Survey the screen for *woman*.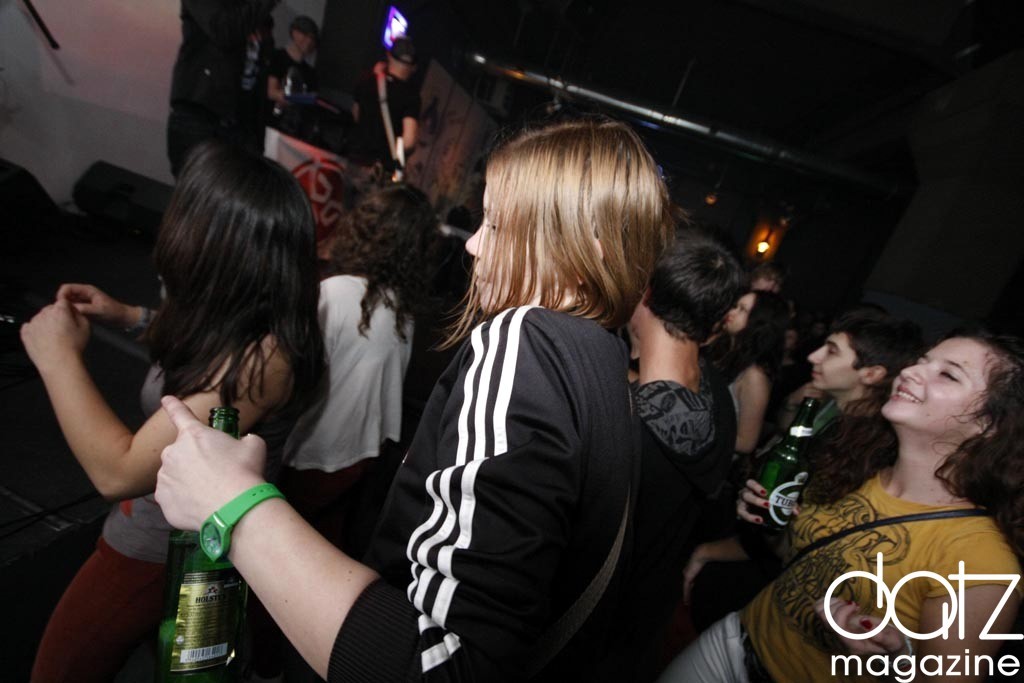
Survey found: 703/287/799/469.
